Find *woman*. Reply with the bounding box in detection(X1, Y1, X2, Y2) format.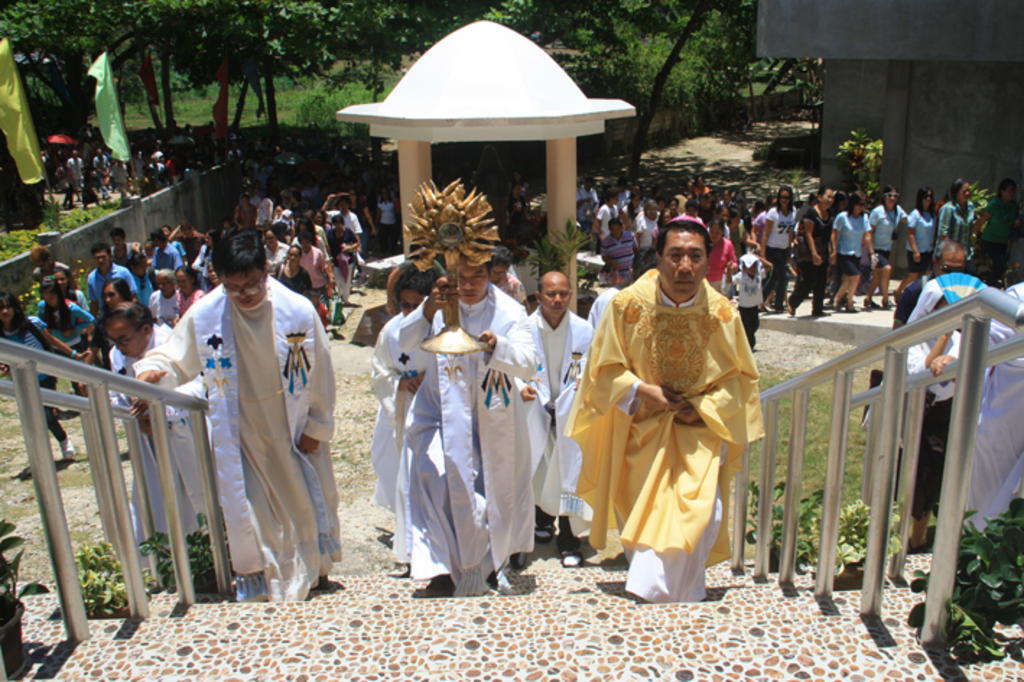
detection(273, 238, 309, 298).
